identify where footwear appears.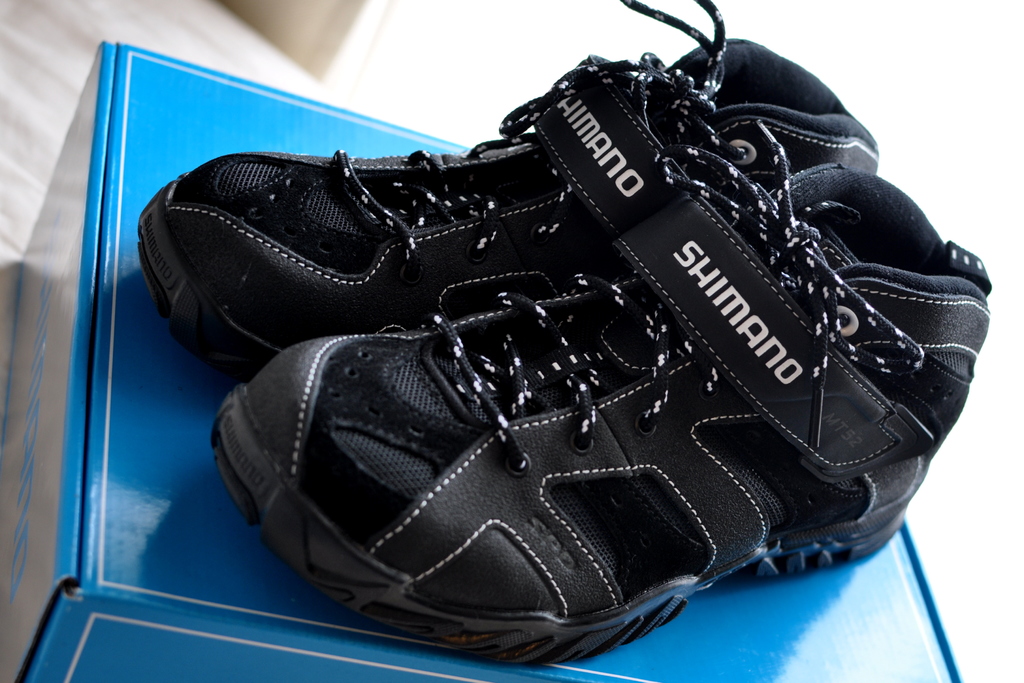
Appears at locate(141, 0, 886, 373).
